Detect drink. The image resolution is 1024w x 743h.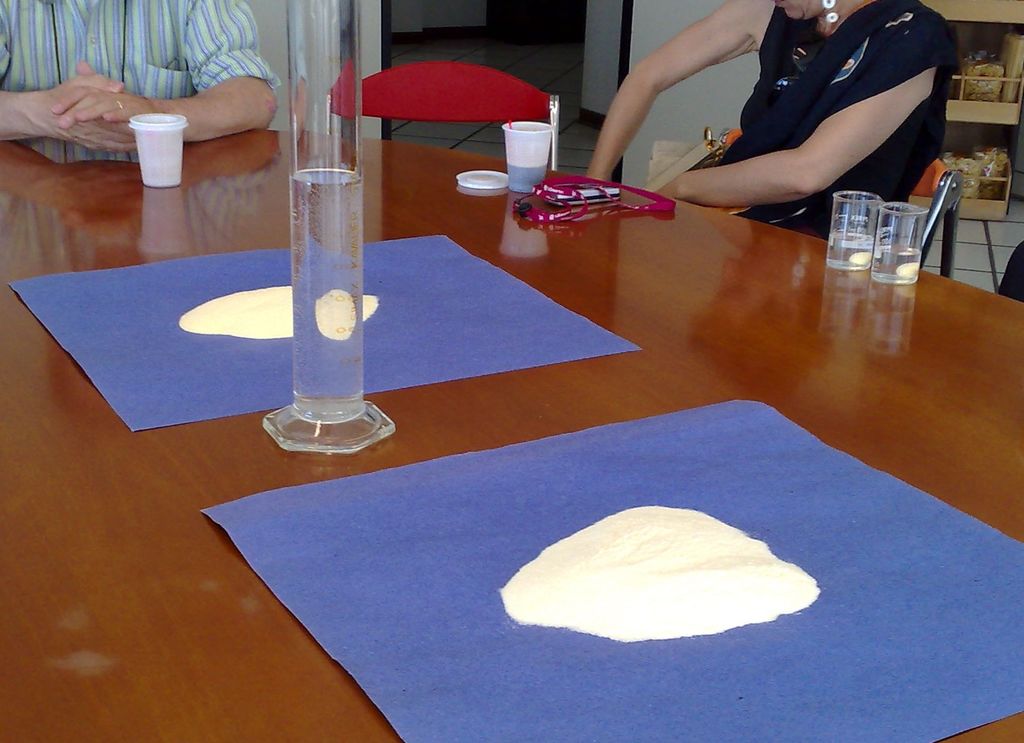
129,111,188,189.
